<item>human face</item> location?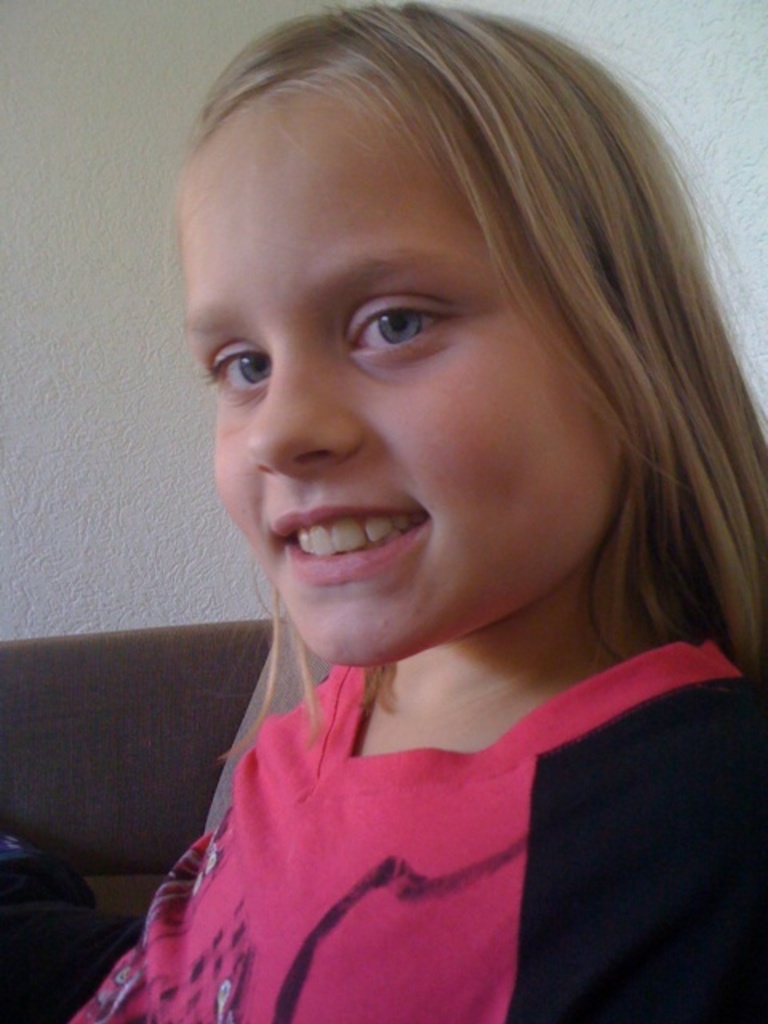
179 118 622 674
